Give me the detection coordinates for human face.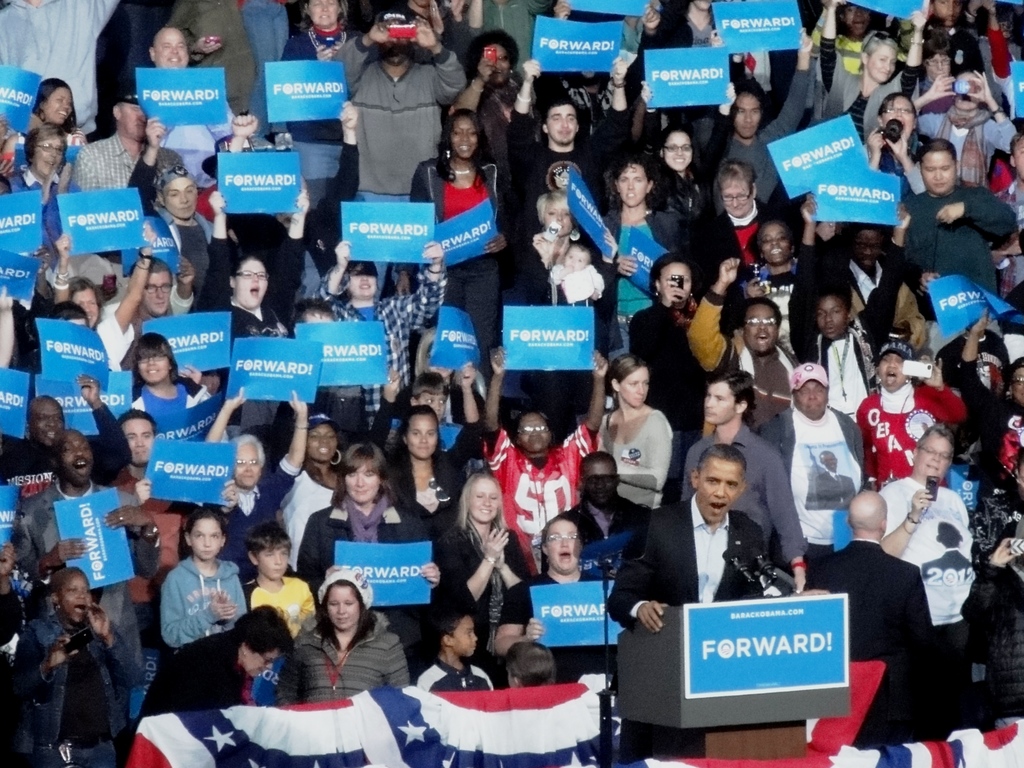
(x1=43, y1=87, x2=74, y2=125).
